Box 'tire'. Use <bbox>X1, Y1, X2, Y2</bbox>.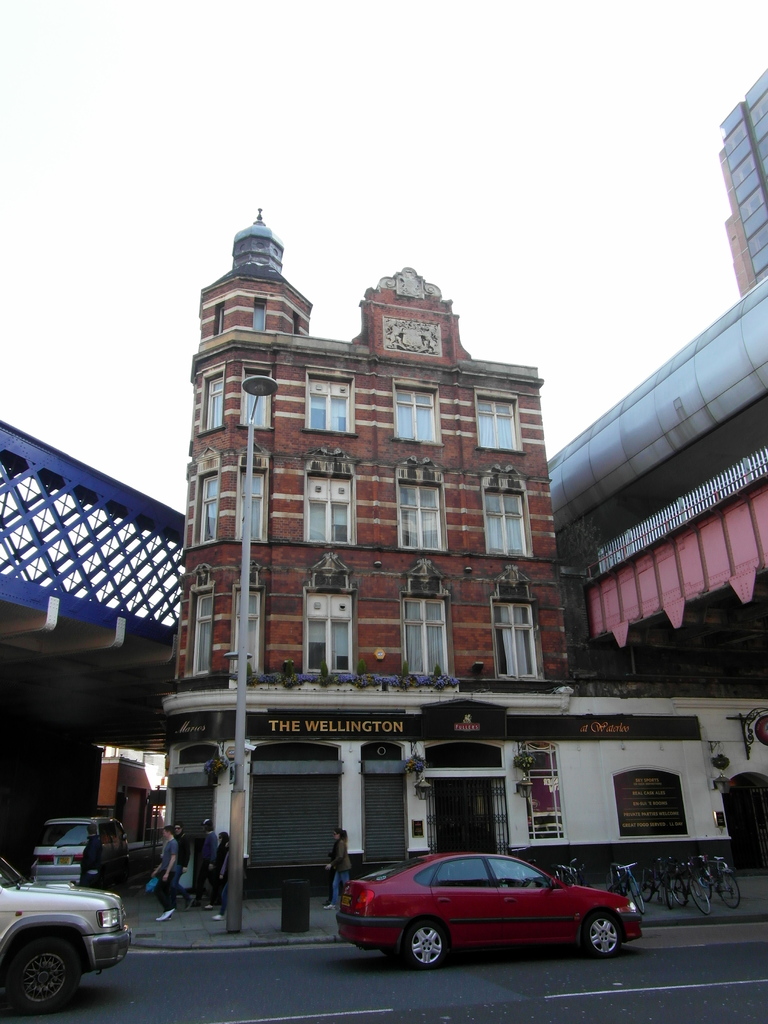
<bbox>12, 899, 101, 1011</bbox>.
